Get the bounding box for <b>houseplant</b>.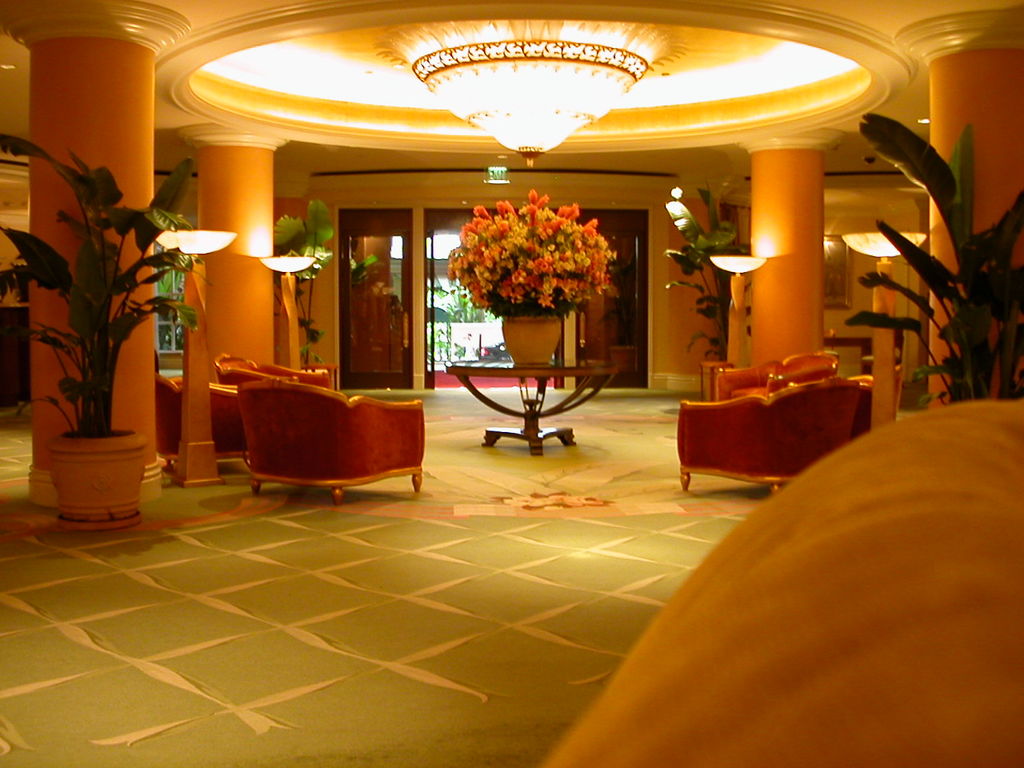
bbox(265, 194, 339, 385).
